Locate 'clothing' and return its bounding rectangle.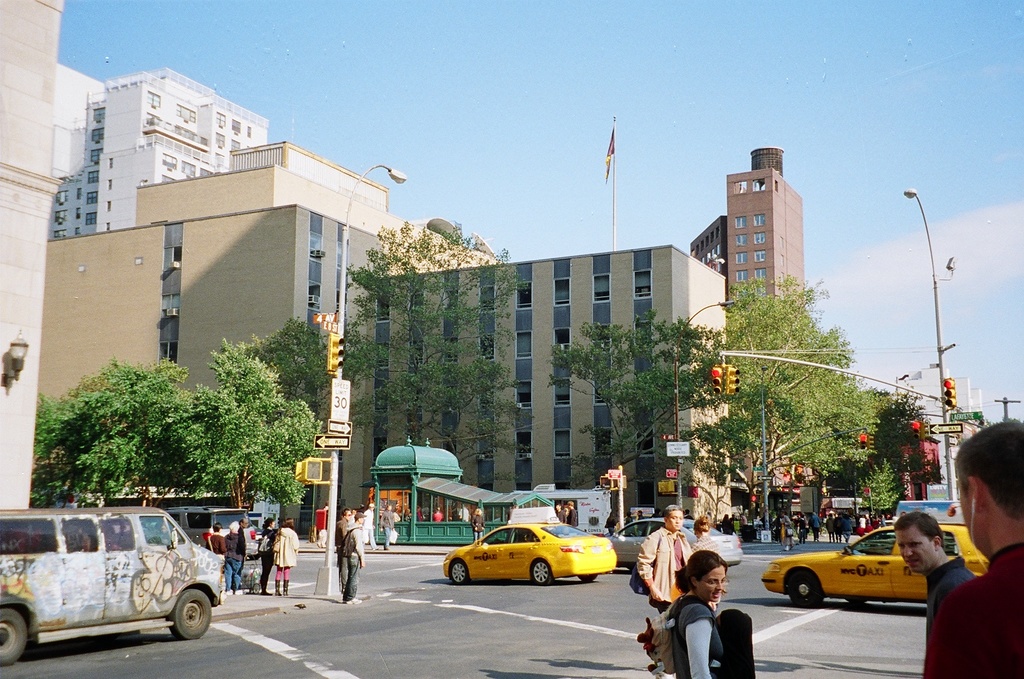
<bbox>786, 517, 797, 540</bbox>.
